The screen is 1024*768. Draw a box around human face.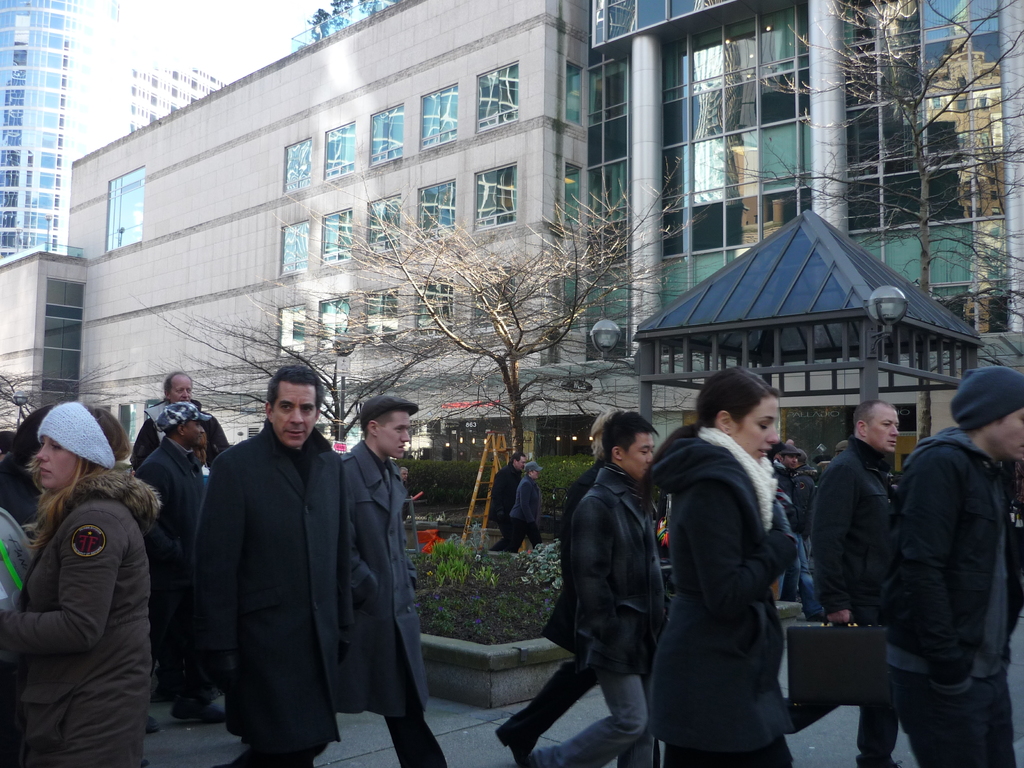
bbox=[376, 413, 411, 463].
